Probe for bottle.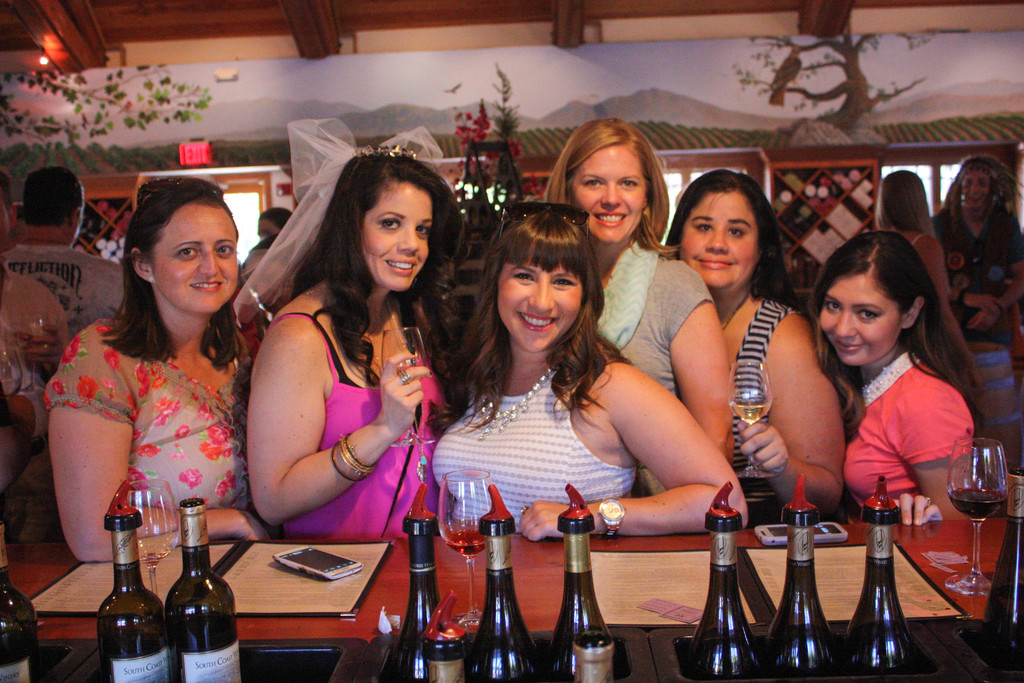
Probe result: 538/481/616/682.
